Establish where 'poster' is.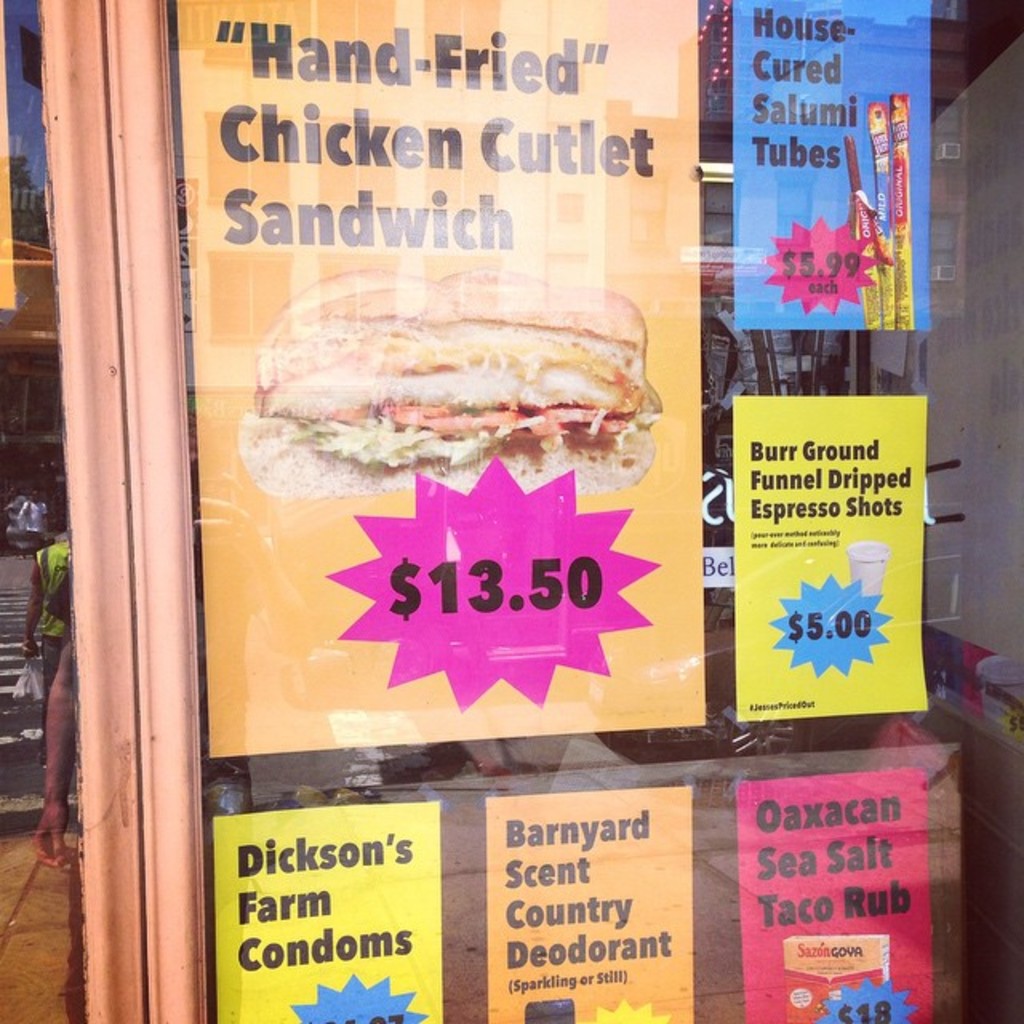
Established at {"left": 216, "top": 800, "right": 451, "bottom": 1022}.
